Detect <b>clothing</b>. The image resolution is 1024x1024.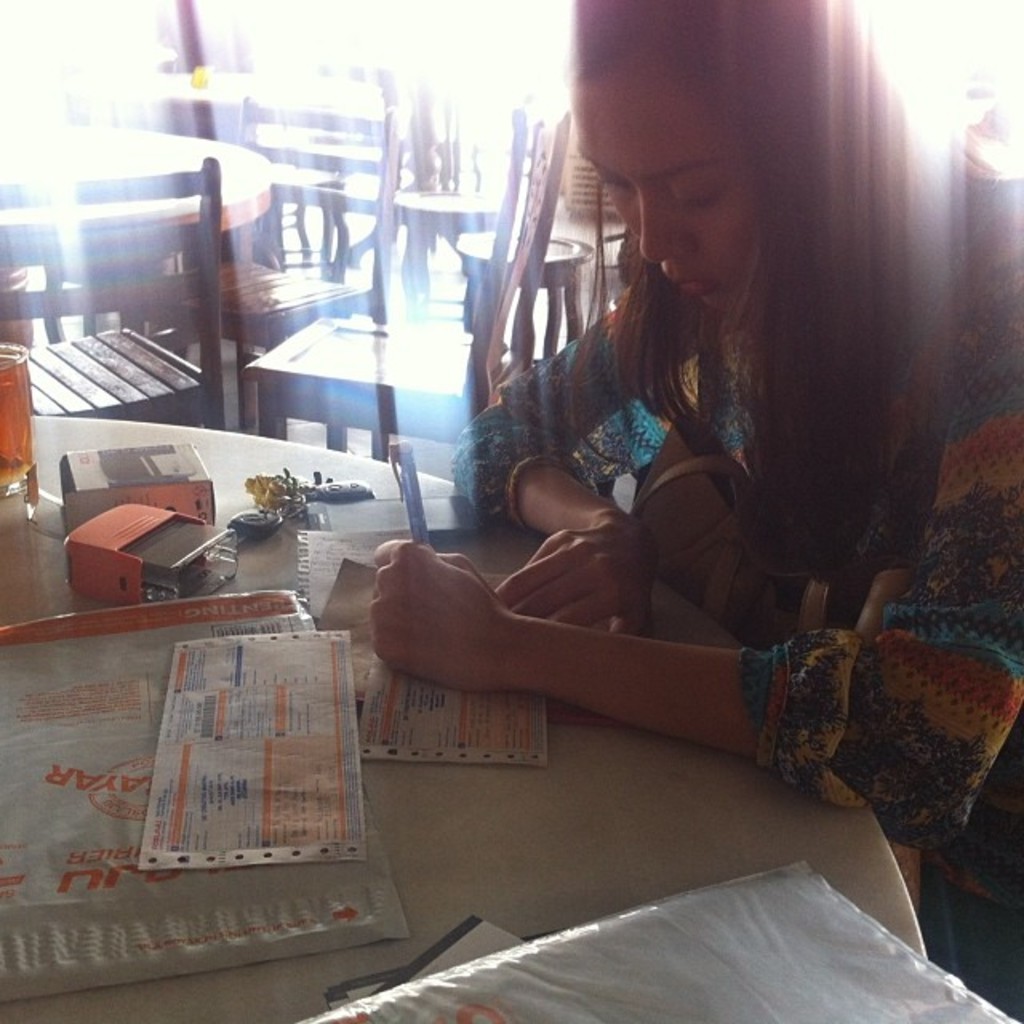
427 165 986 685.
